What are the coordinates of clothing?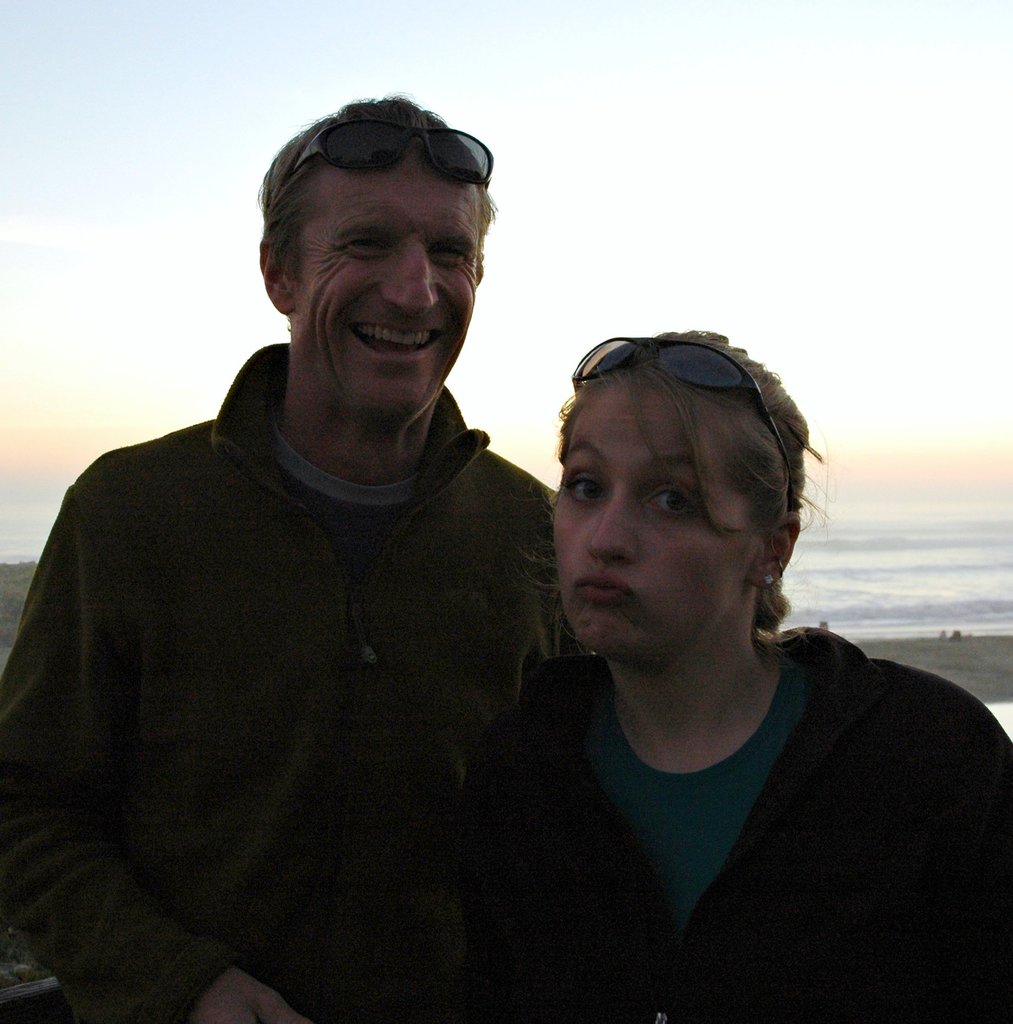
<bbox>435, 556, 969, 1007</bbox>.
